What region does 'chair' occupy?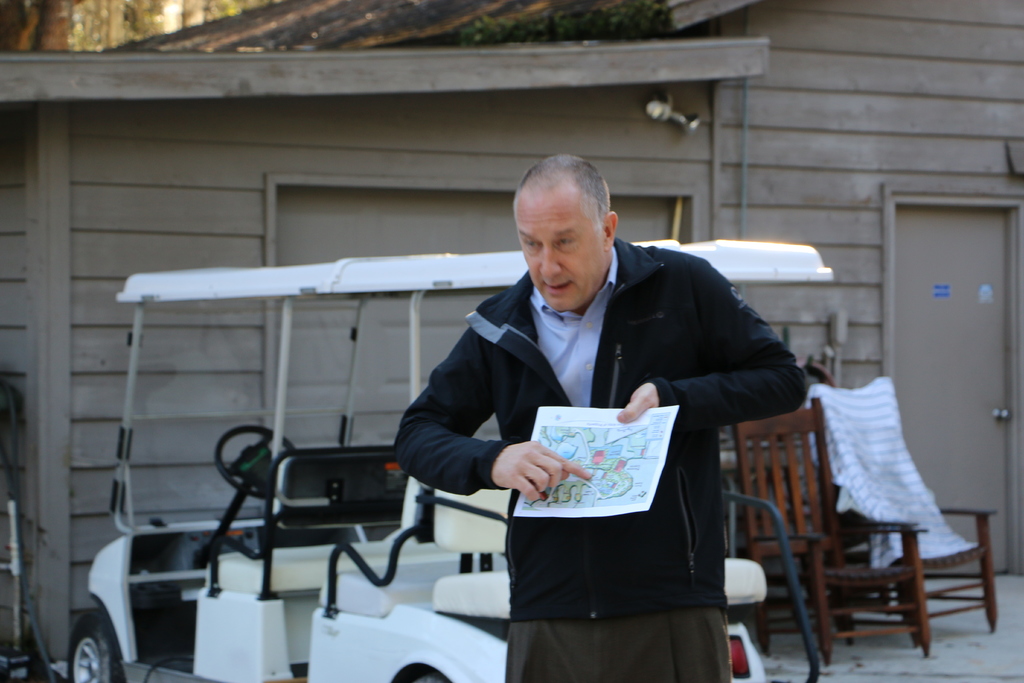
crop(730, 395, 936, 671).
